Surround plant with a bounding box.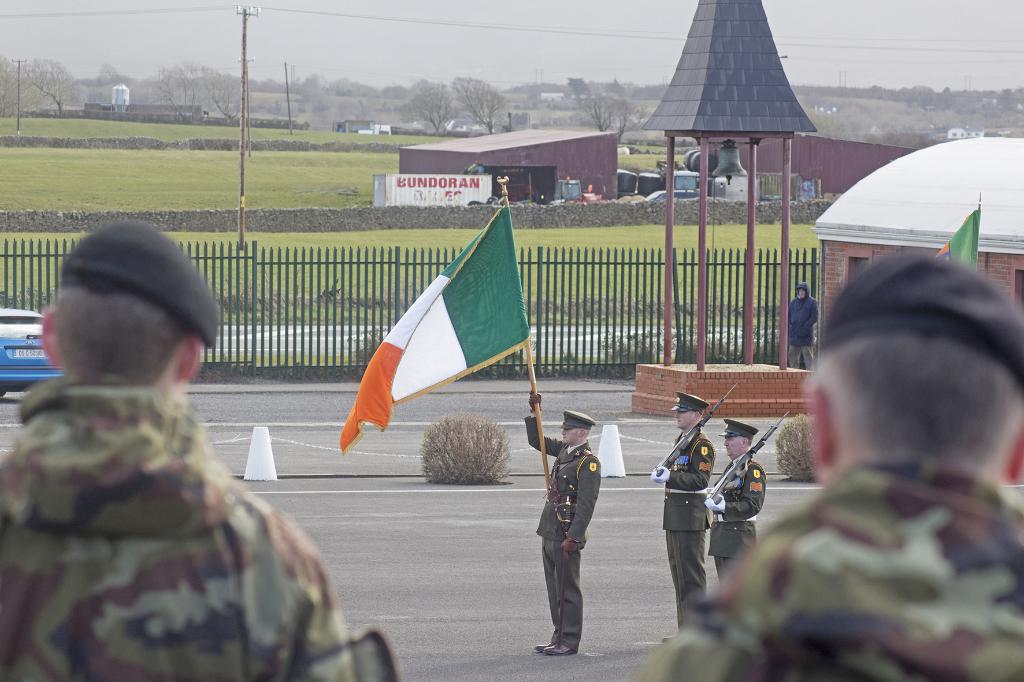
615, 318, 771, 369.
